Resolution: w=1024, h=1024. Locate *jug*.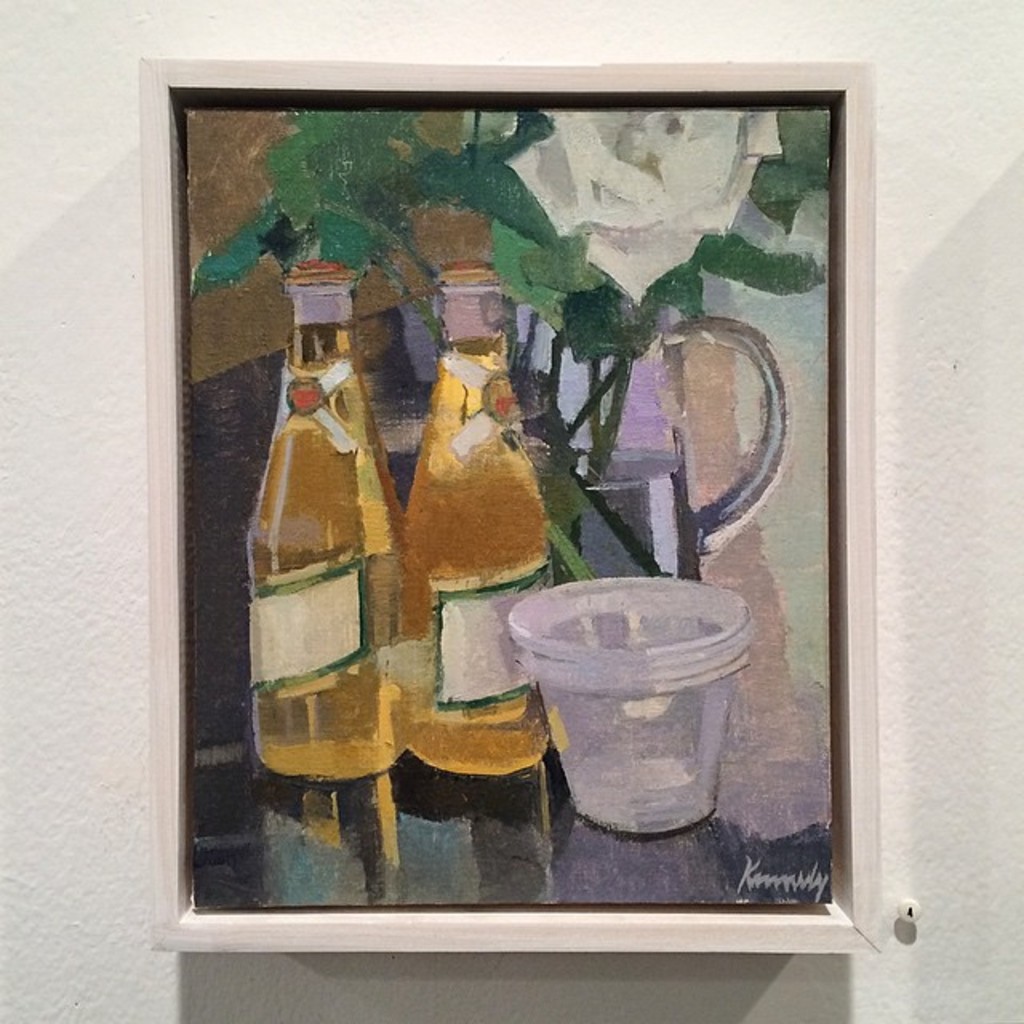
select_region(496, 278, 795, 590).
